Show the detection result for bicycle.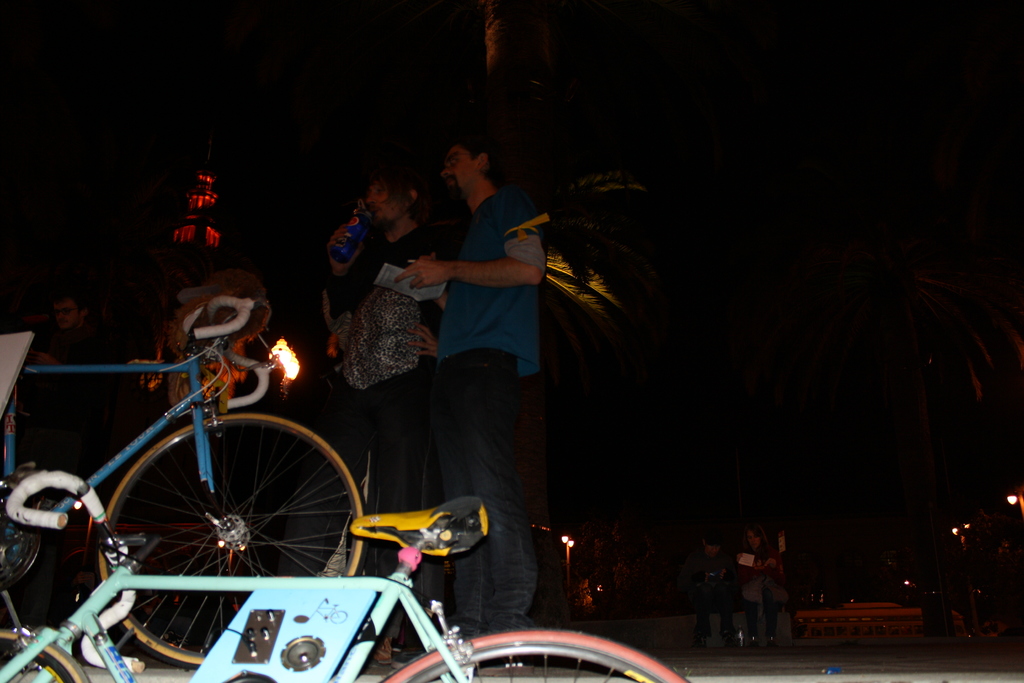
0:292:371:667.
